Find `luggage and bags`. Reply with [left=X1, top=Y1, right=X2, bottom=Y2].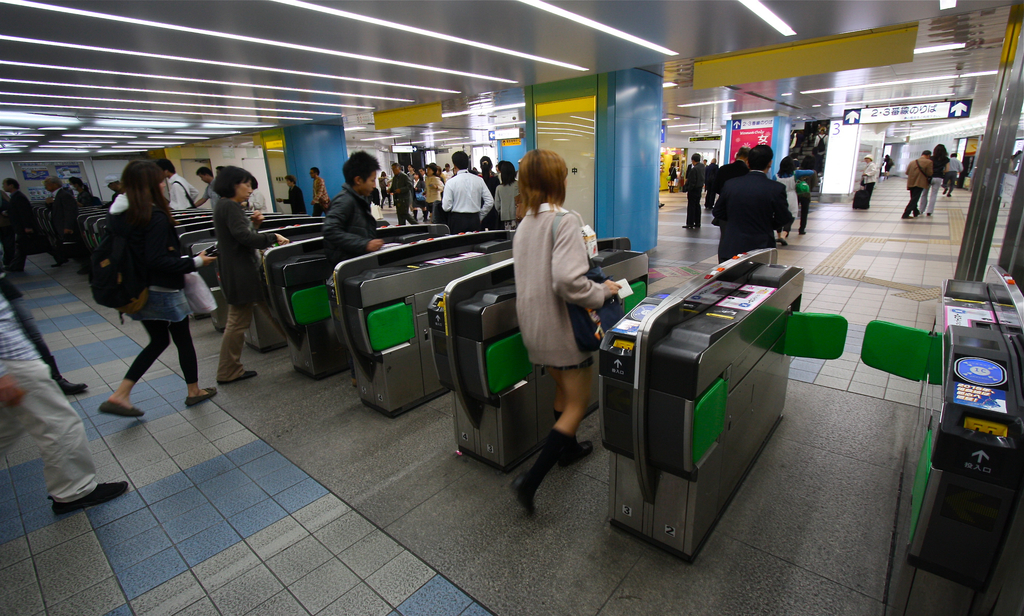
[left=916, top=159, right=931, bottom=177].
